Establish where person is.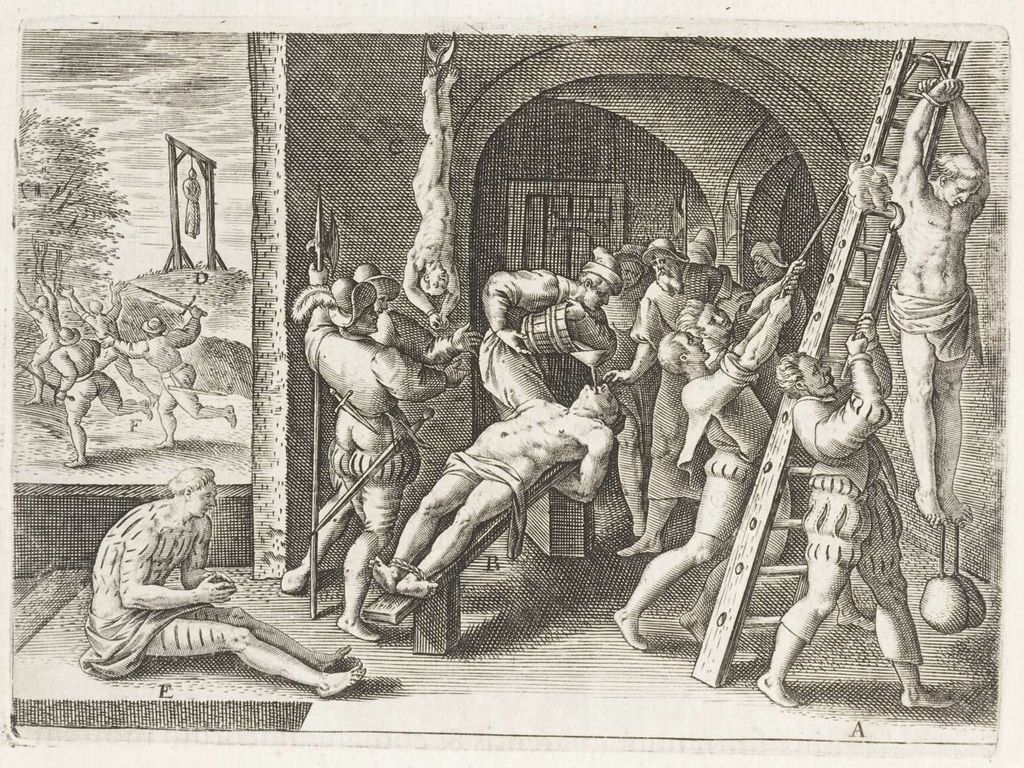
Established at <region>748, 245, 816, 363</region>.
